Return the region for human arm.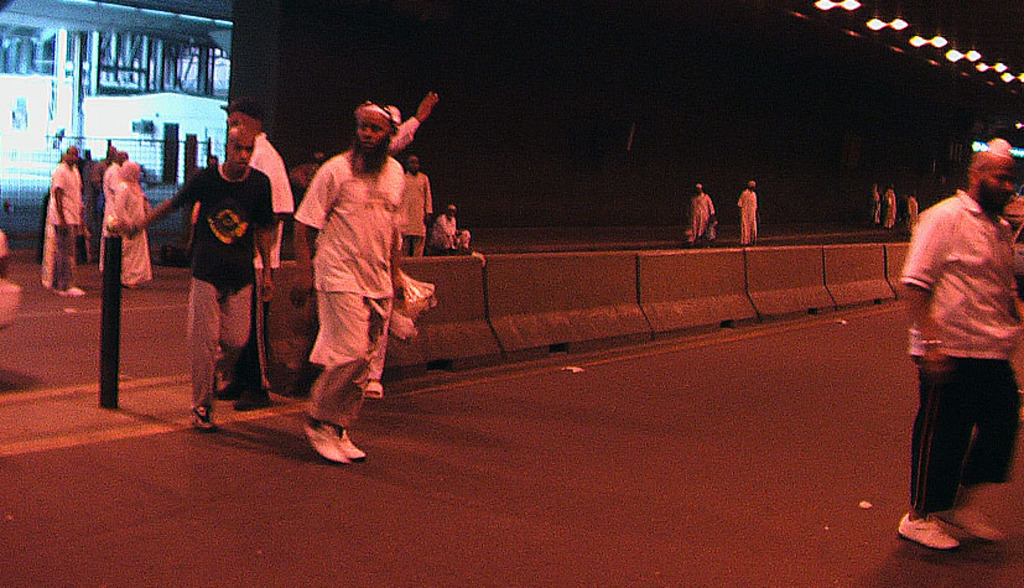
{"x1": 53, "y1": 165, "x2": 72, "y2": 235}.
